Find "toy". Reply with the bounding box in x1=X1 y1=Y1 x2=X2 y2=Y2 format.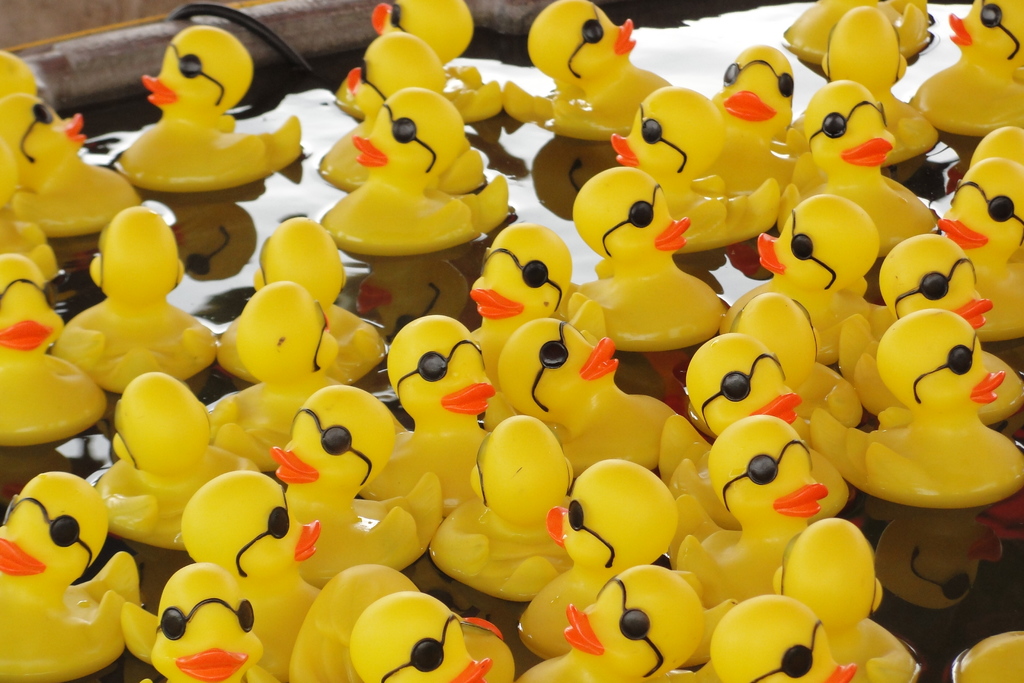
x1=106 y1=22 x2=304 y2=202.
